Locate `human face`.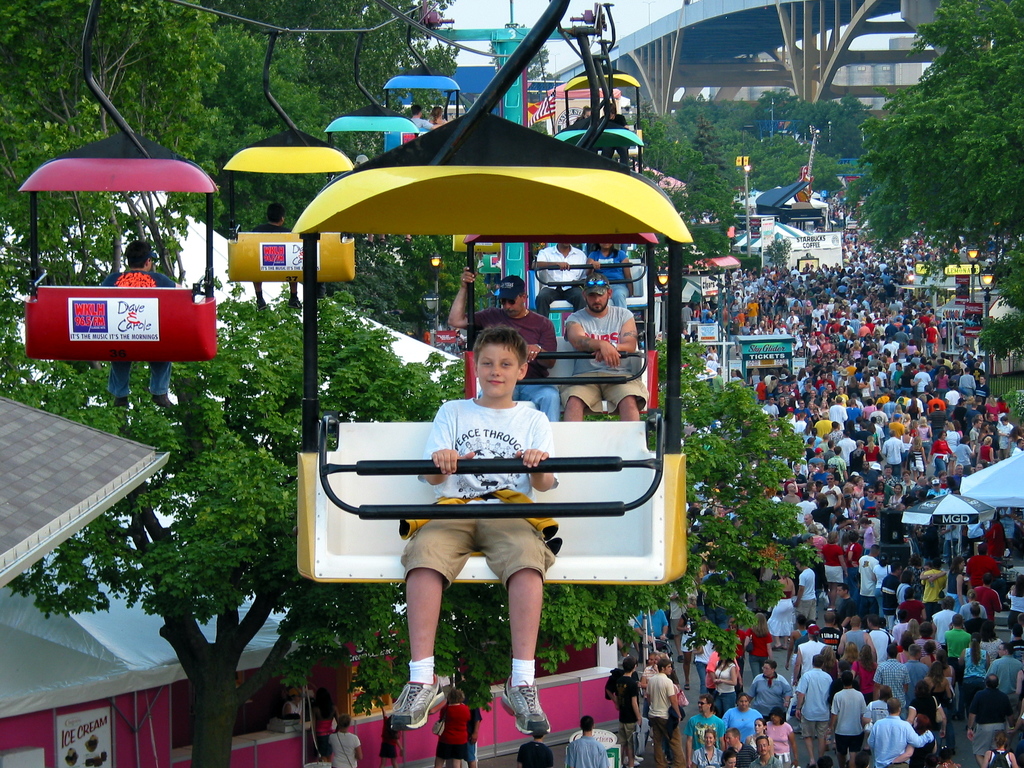
Bounding box: (x1=758, y1=740, x2=769, y2=756).
